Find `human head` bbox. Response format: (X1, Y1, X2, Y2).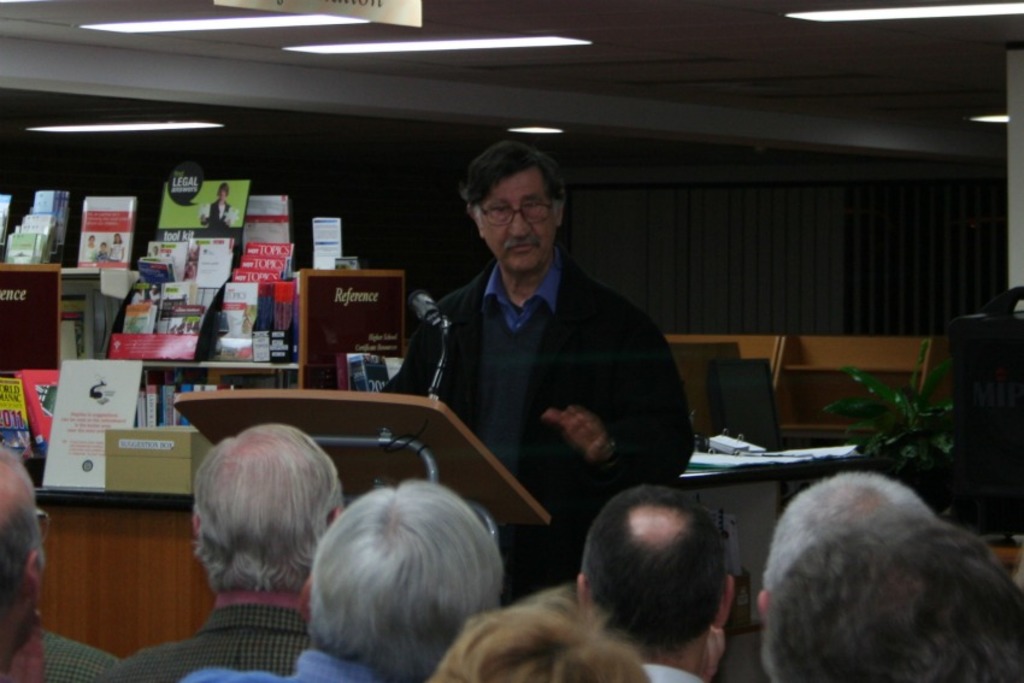
(183, 437, 346, 610).
